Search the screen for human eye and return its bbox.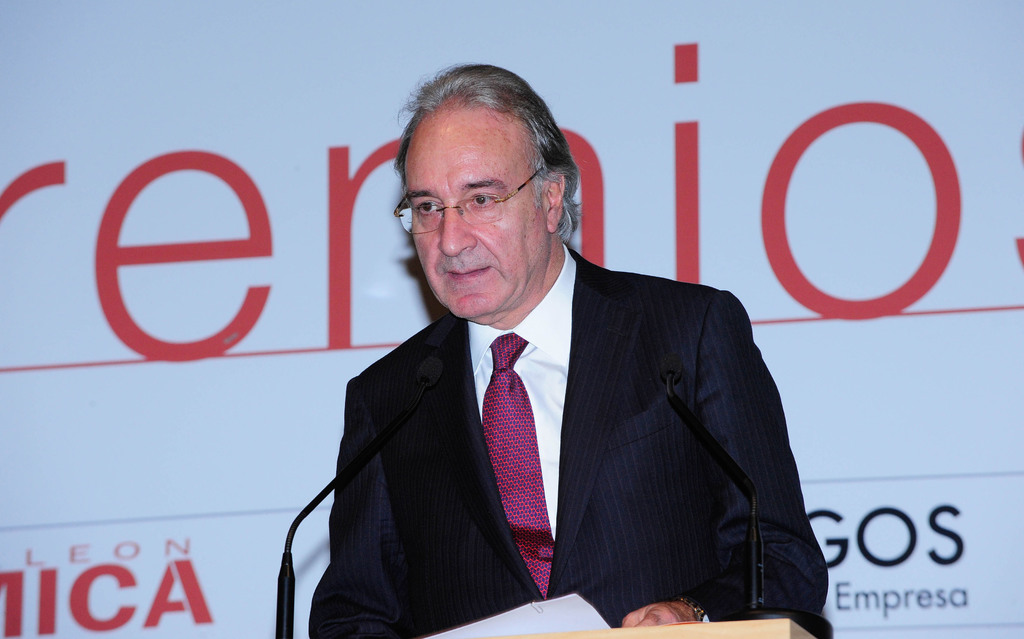
Found: (467,188,500,211).
